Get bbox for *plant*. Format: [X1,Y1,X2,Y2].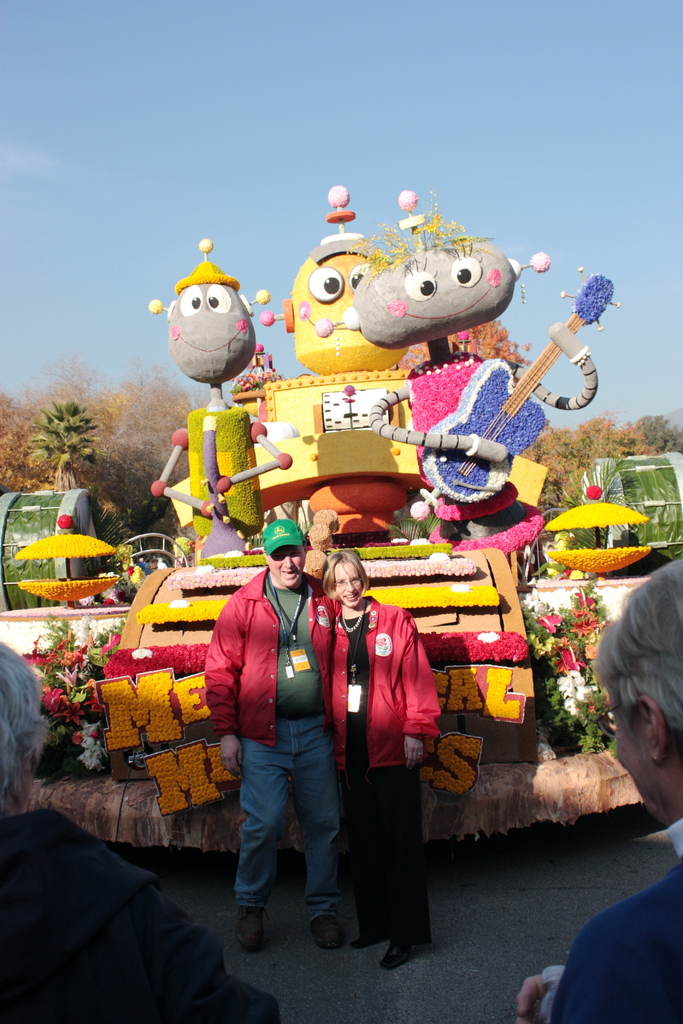
[108,547,157,588].
